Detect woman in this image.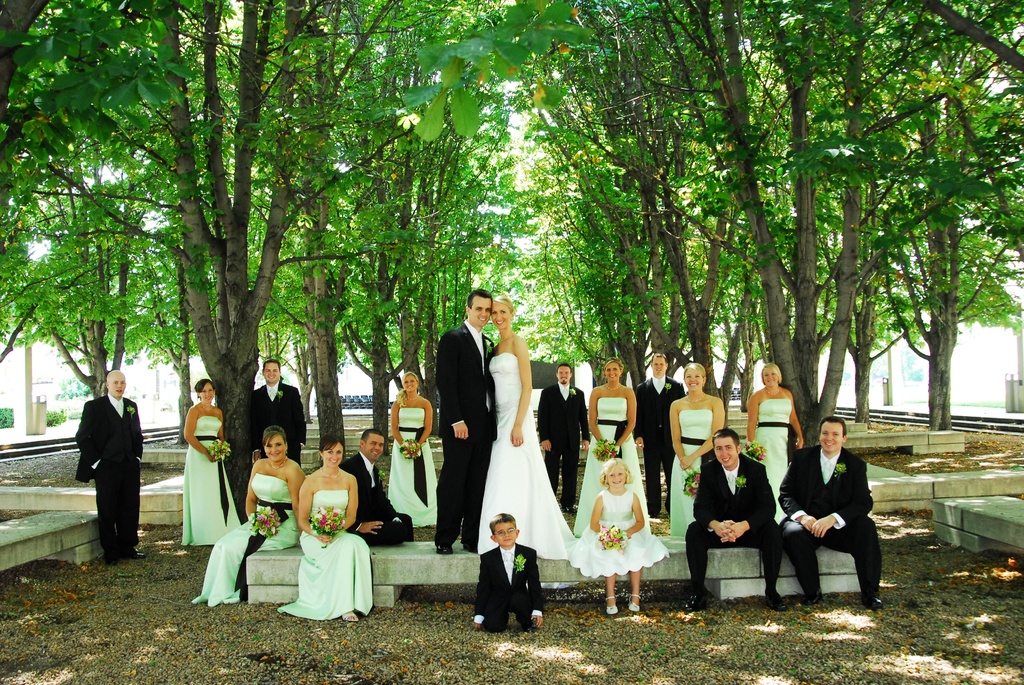
Detection: {"left": 279, "top": 434, "right": 374, "bottom": 625}.
